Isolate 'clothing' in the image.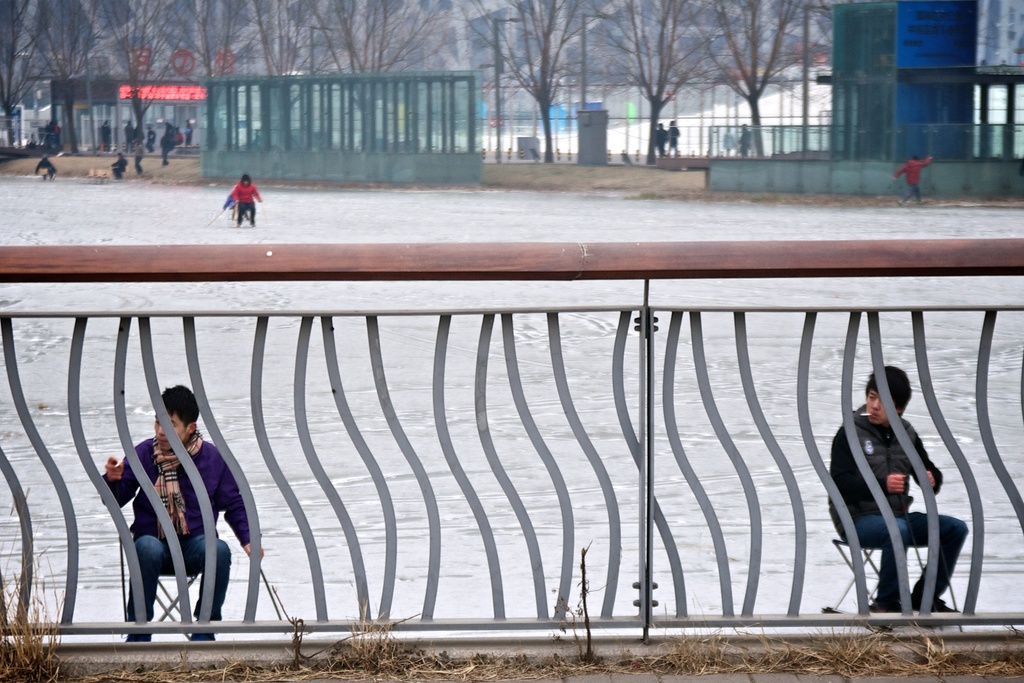
Isolated region: {"x1": 124, "y1": 123, "x2": 136, "y2": 149}.
